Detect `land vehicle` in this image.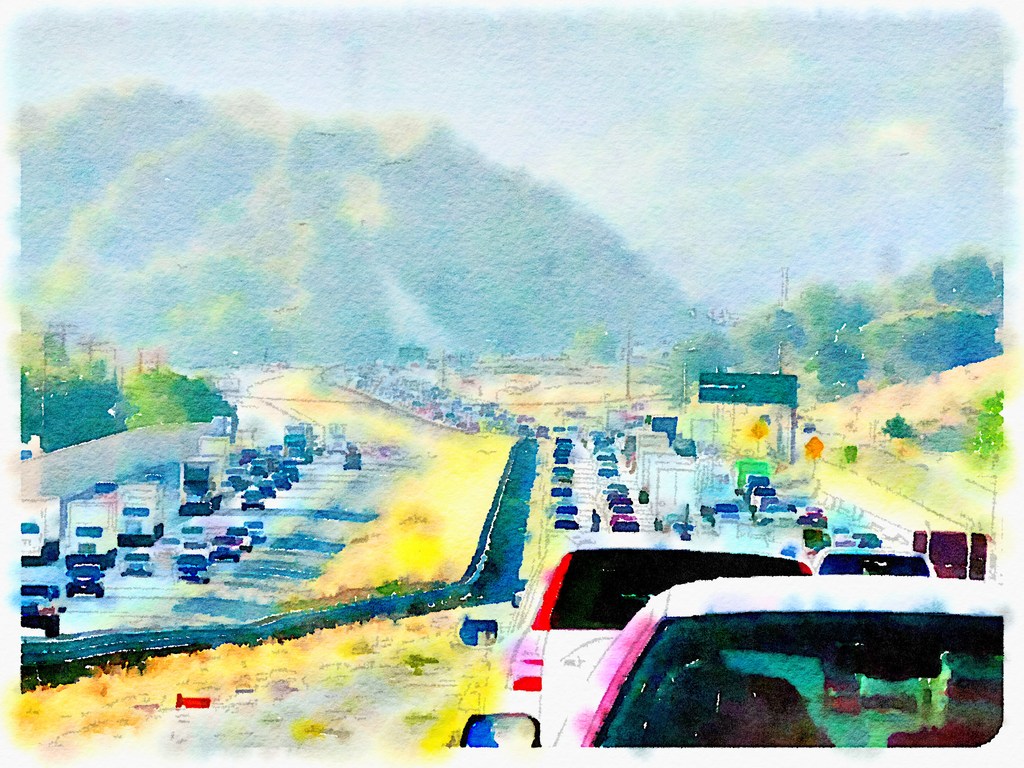
Detection: (x1=257, y1=479, x2=277, y2=500).
